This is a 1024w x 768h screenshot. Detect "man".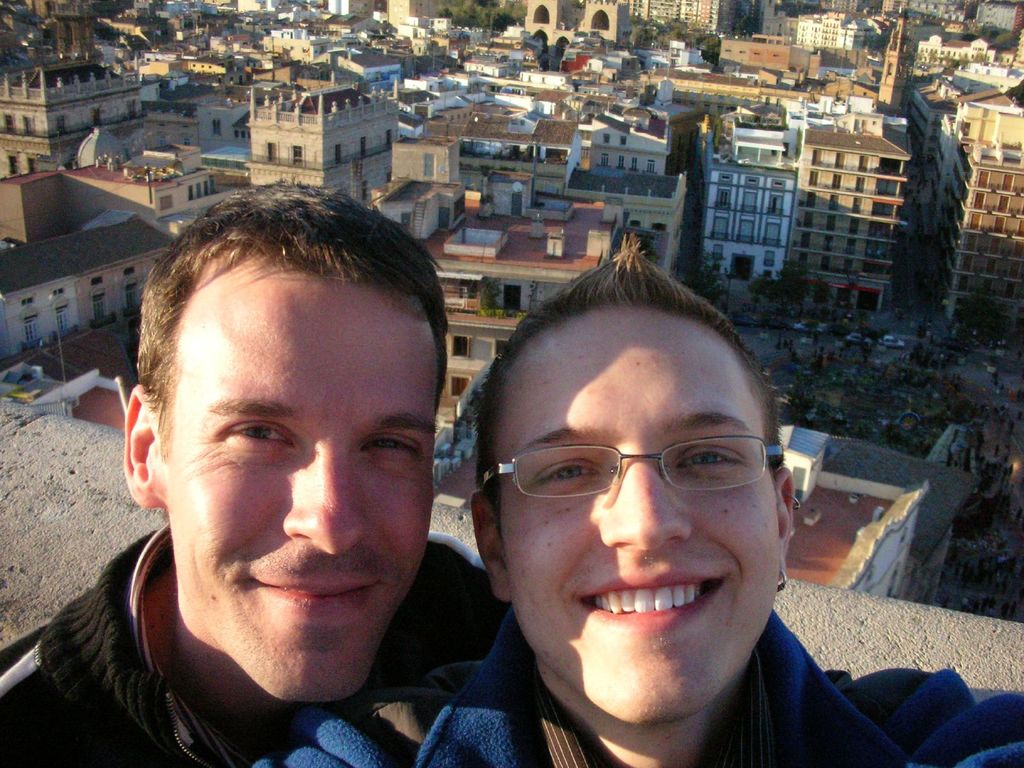
263, 233, 1023, 767.
